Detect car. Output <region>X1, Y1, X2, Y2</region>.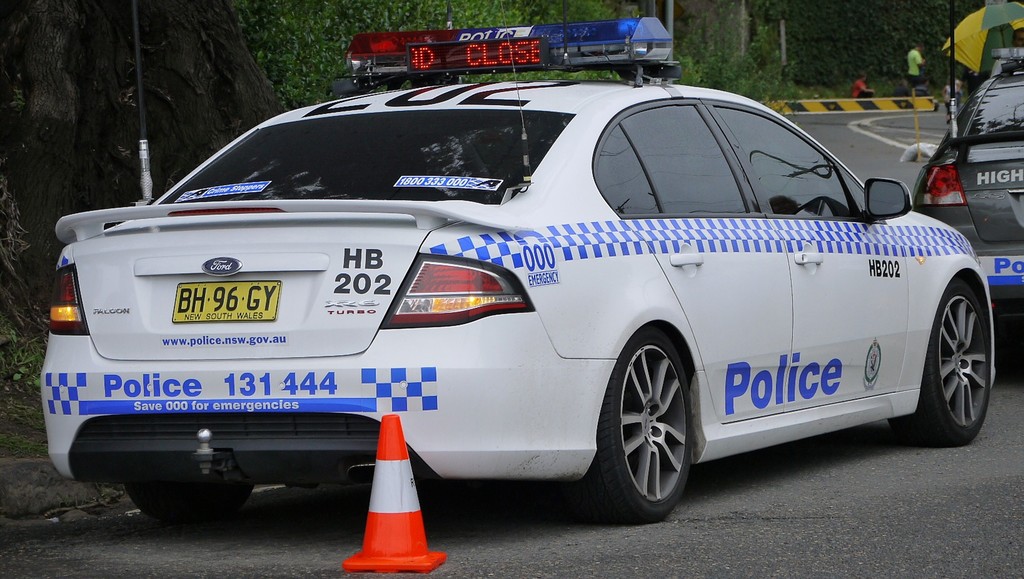
<region>908, 56, 1023, 320</region>.
